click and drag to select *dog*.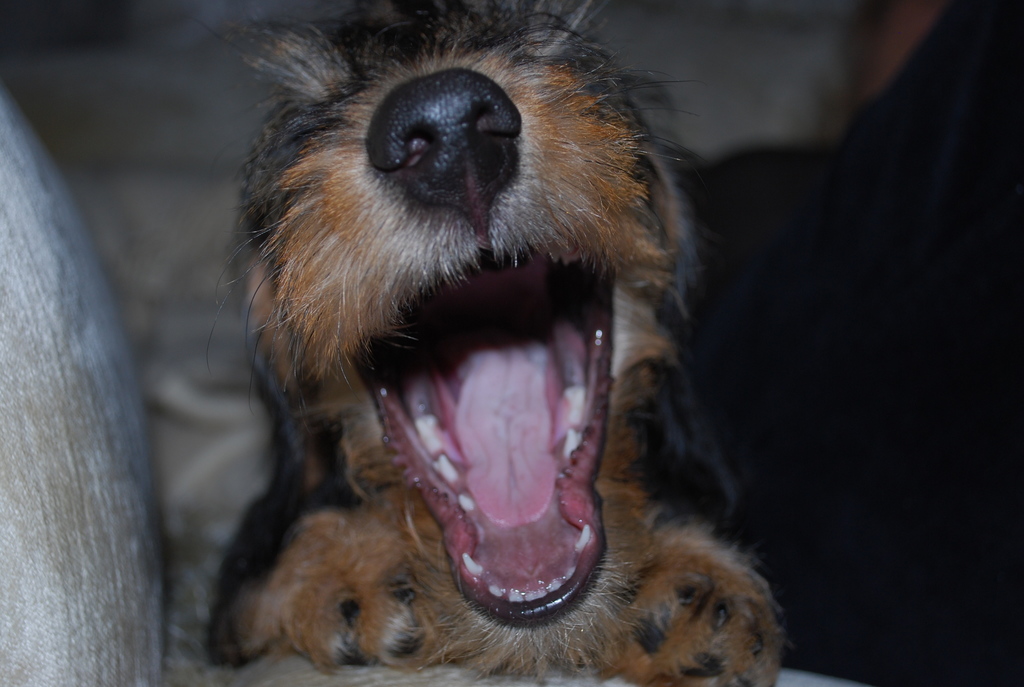
Selection: x1=200, y1=0, x2=792, y2=686.
